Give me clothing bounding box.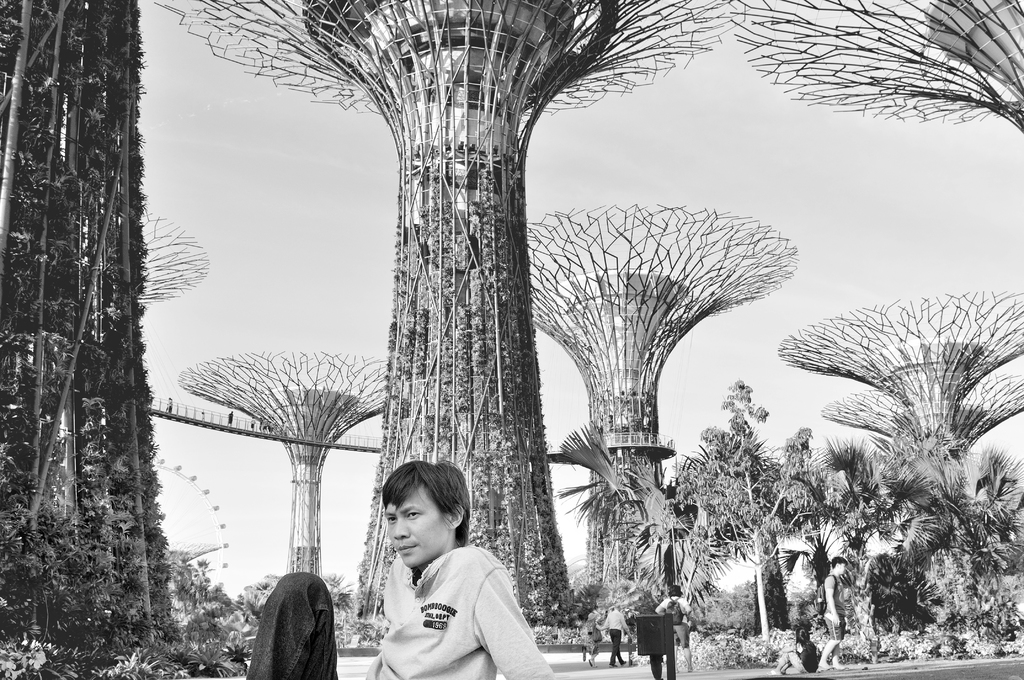
[left=599, top=603, right=619, bottom=656].
